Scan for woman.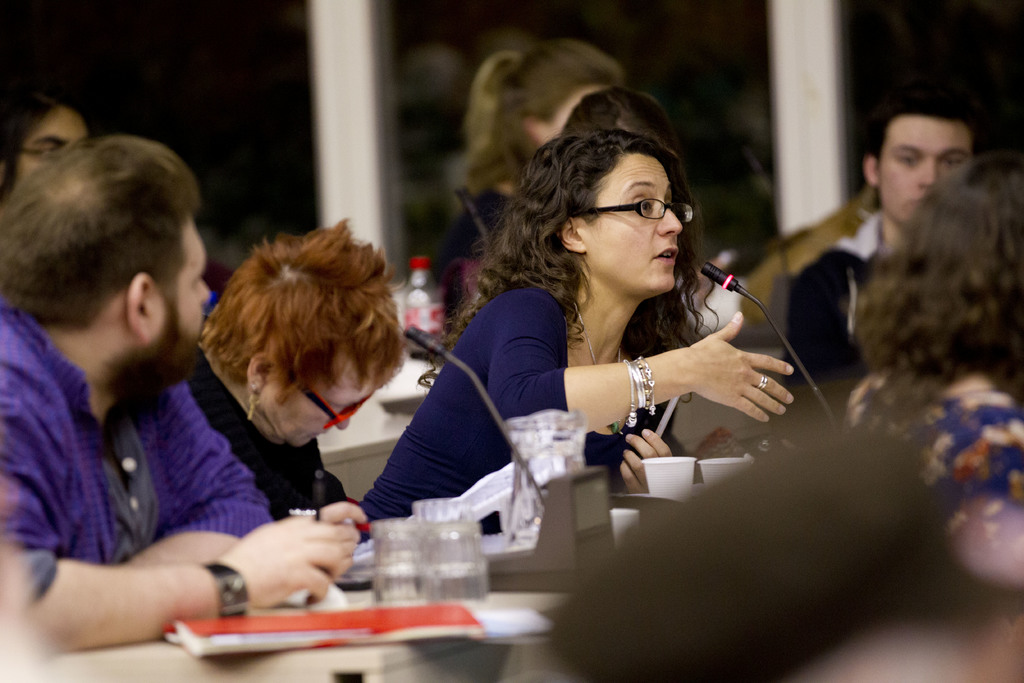
Scan result: BBox(437, 38, 620, 318).
